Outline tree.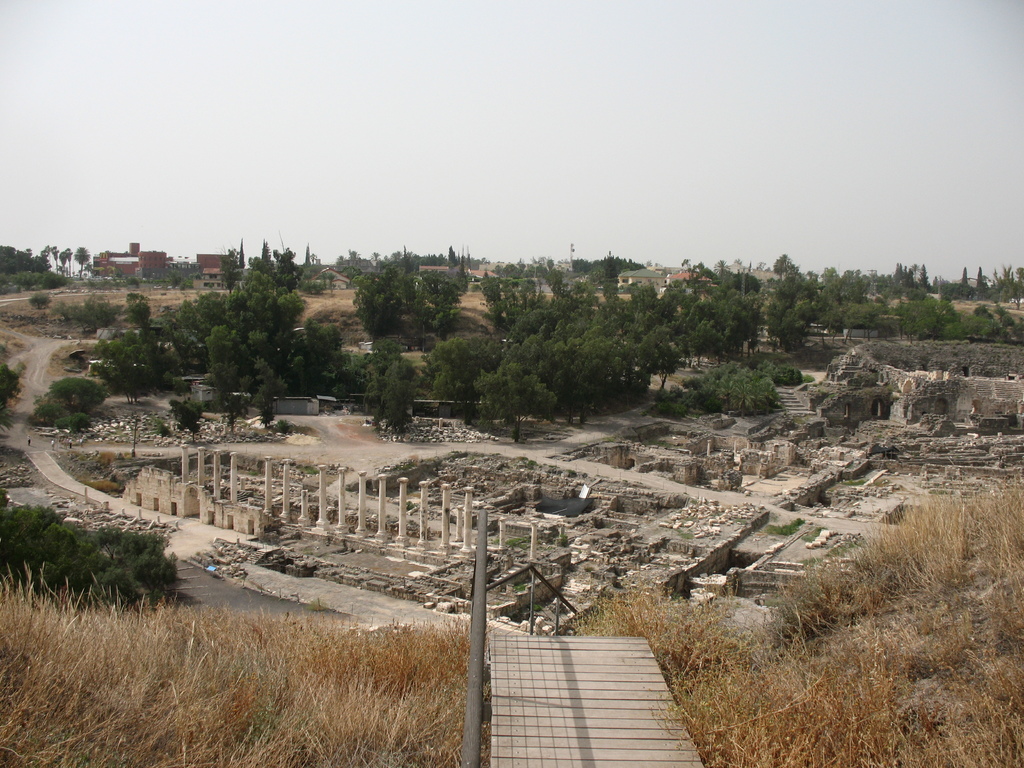
Outline: {"left": 599, "top": 284, "right": 625, "bottom": 324}.
